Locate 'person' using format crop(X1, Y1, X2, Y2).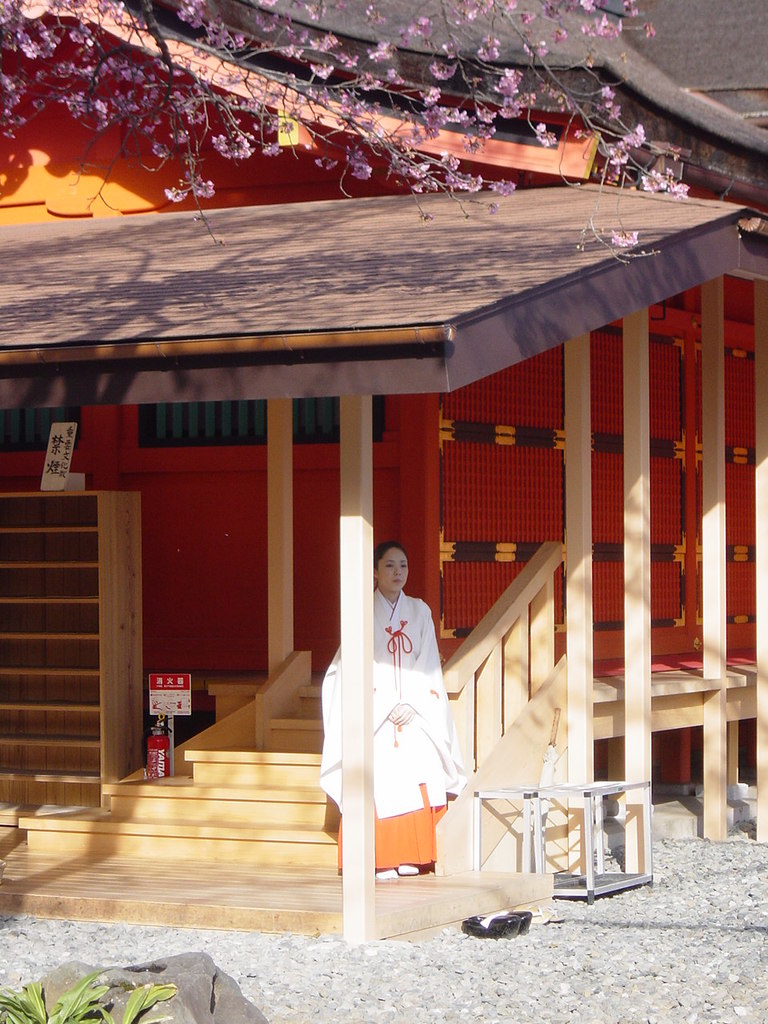
crop(334, 526, 462, 901).
